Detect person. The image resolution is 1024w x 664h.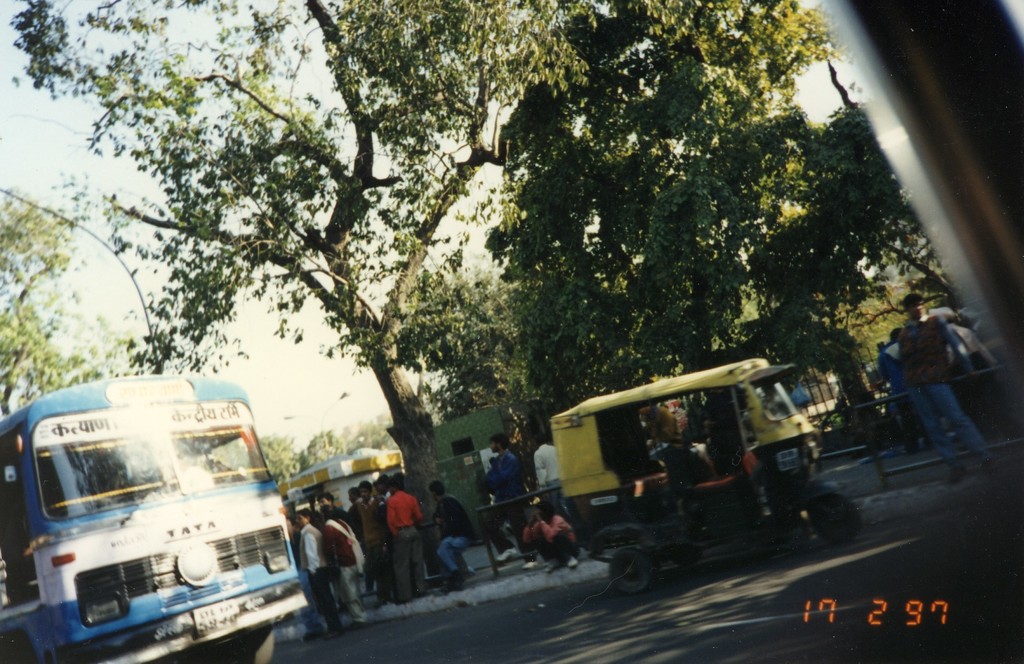
[307,500,367,624].
